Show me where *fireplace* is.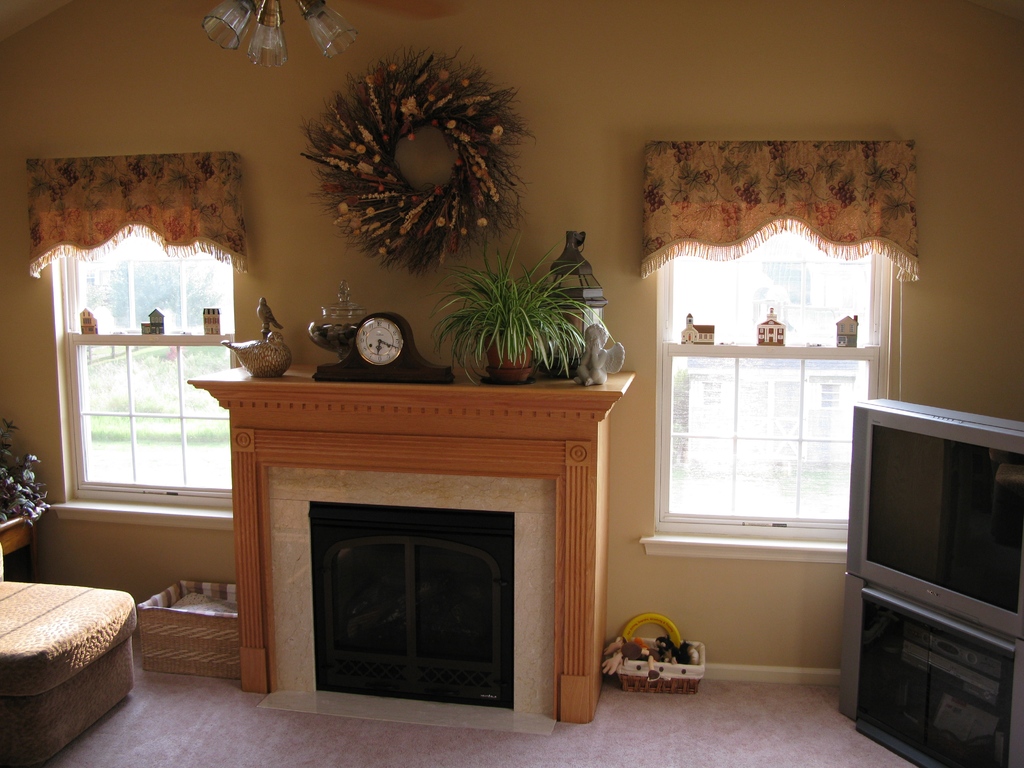
*fireplace* is at detection(312, 500, 511, 712).
